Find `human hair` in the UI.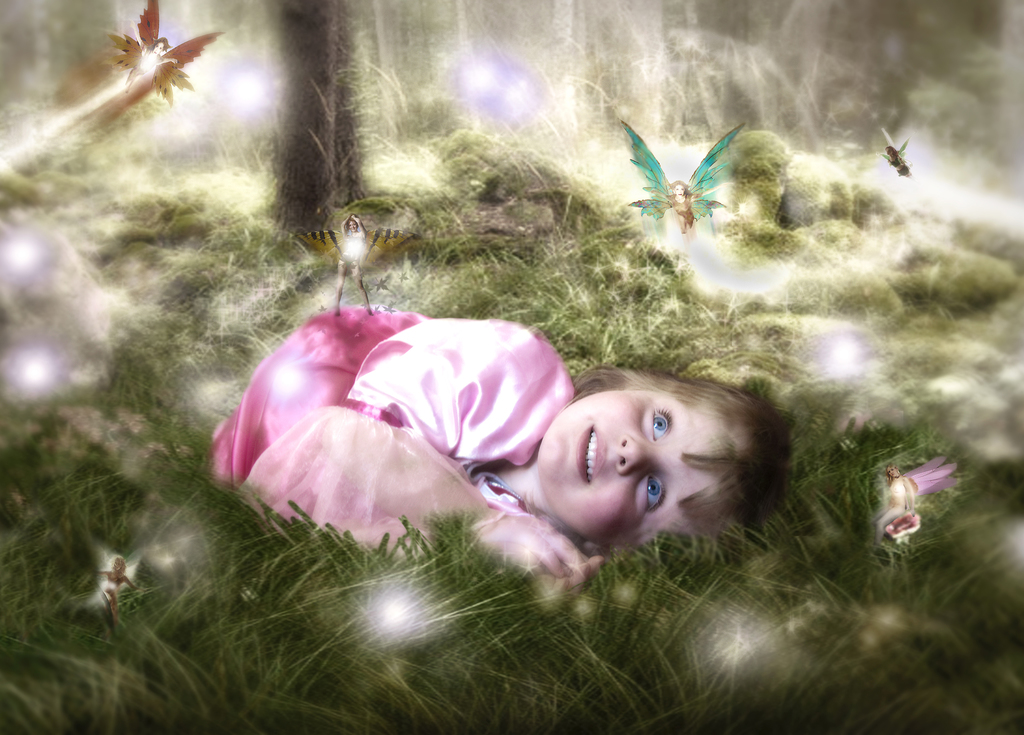
UI element at locate(544, 359, 783, 558).
